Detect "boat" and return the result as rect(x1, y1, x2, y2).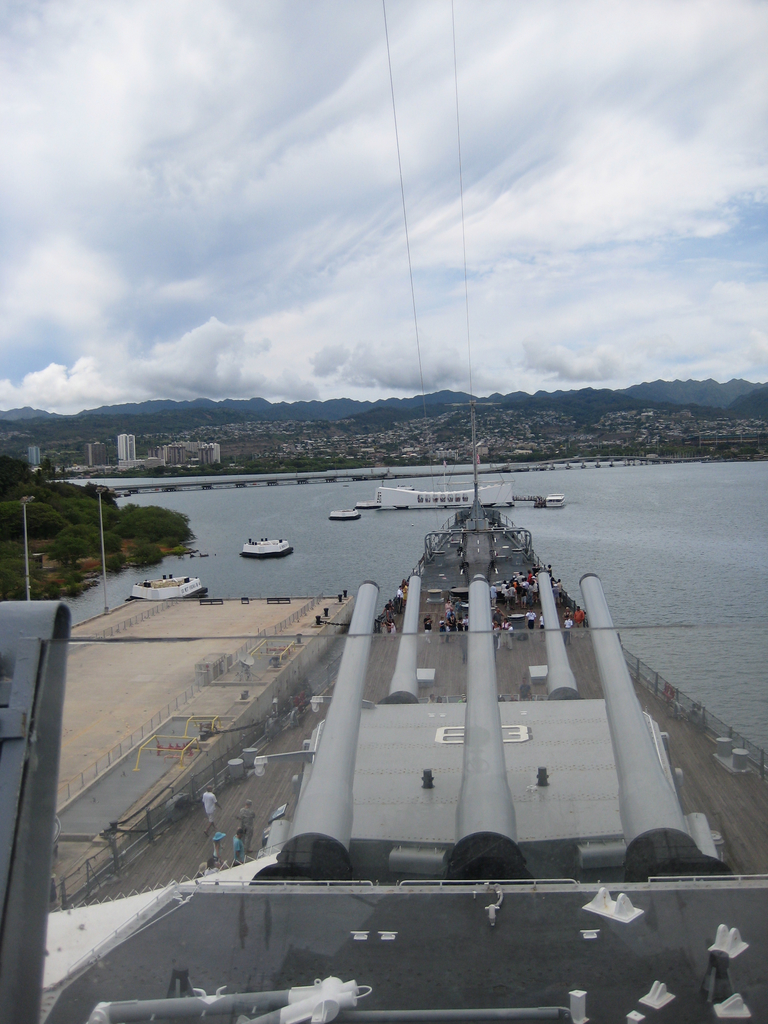
rect(545, 489, 567, 505).
